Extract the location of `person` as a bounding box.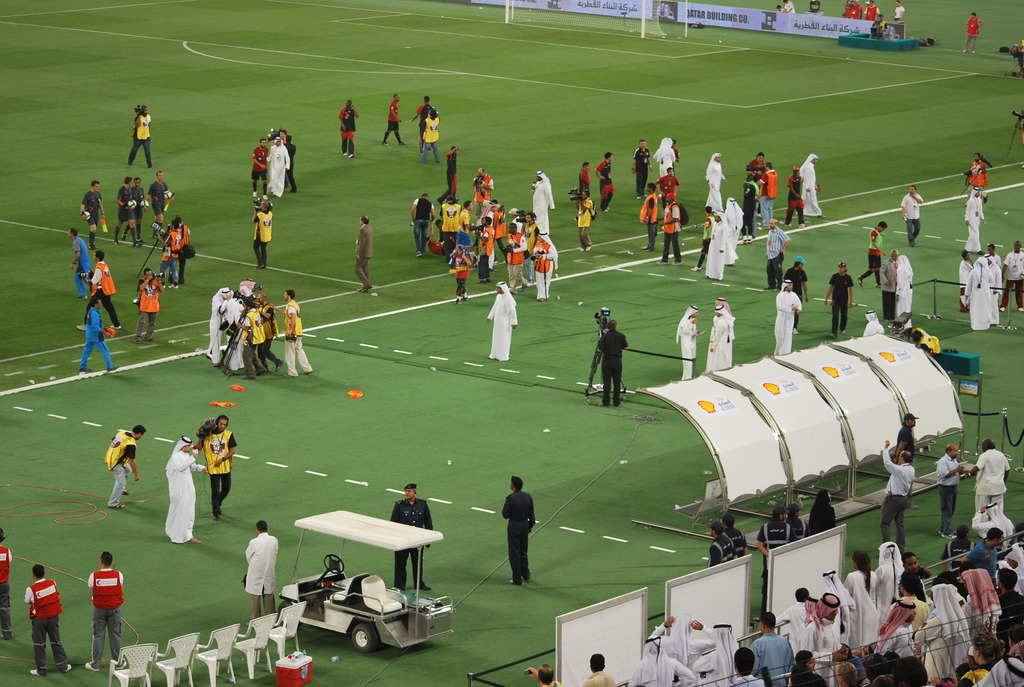
121 173 150 239.
